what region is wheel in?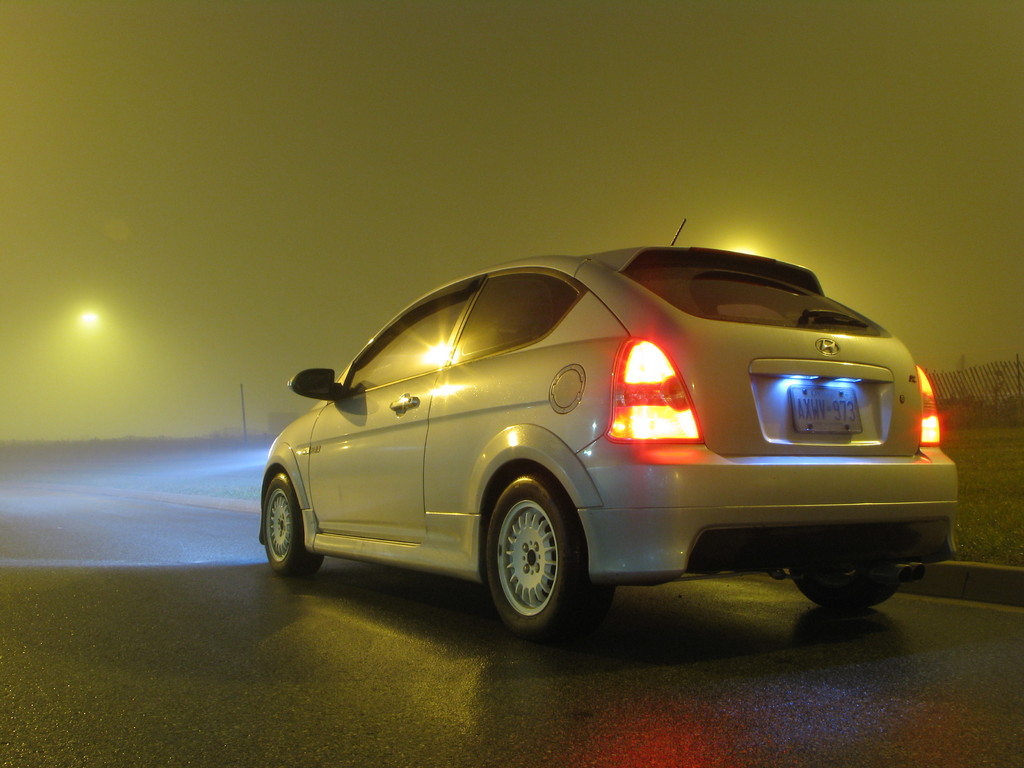
<region>790, 564, 902, 607</region>.
